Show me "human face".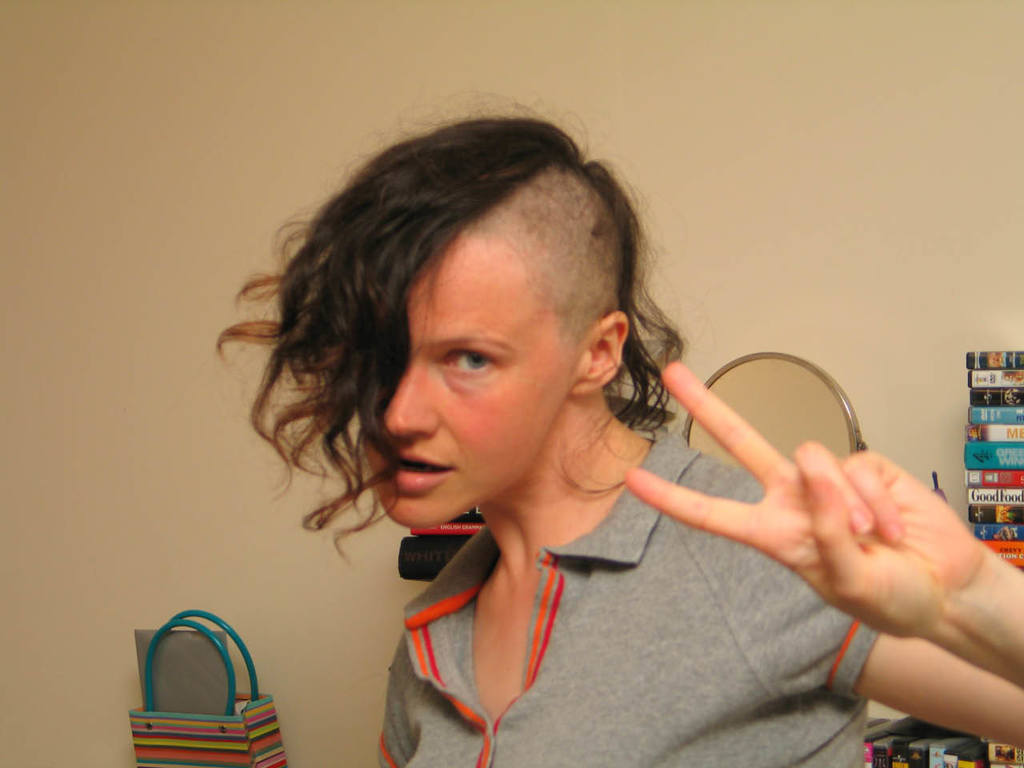
"human face" is here: region(358, 237, 577, 533).
